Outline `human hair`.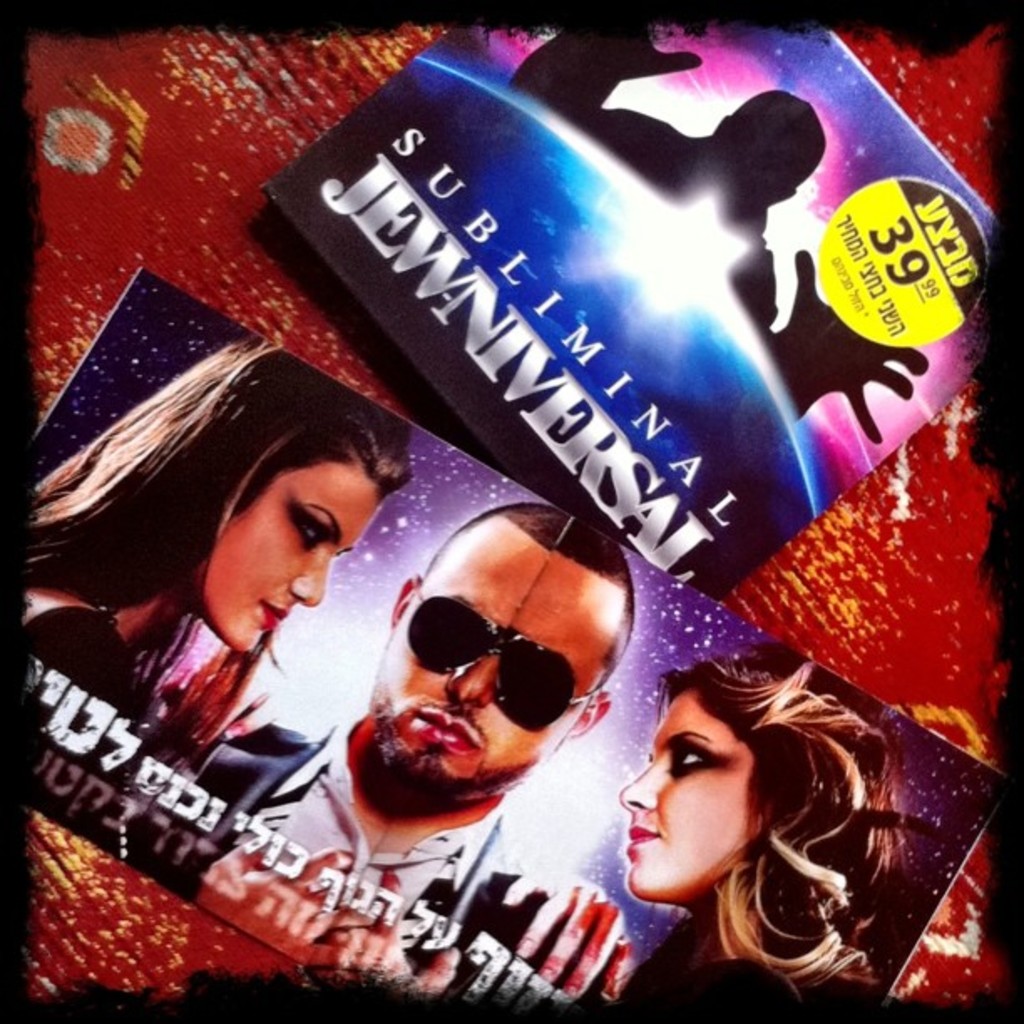
Outline: box(601, 646, 892, 994).
